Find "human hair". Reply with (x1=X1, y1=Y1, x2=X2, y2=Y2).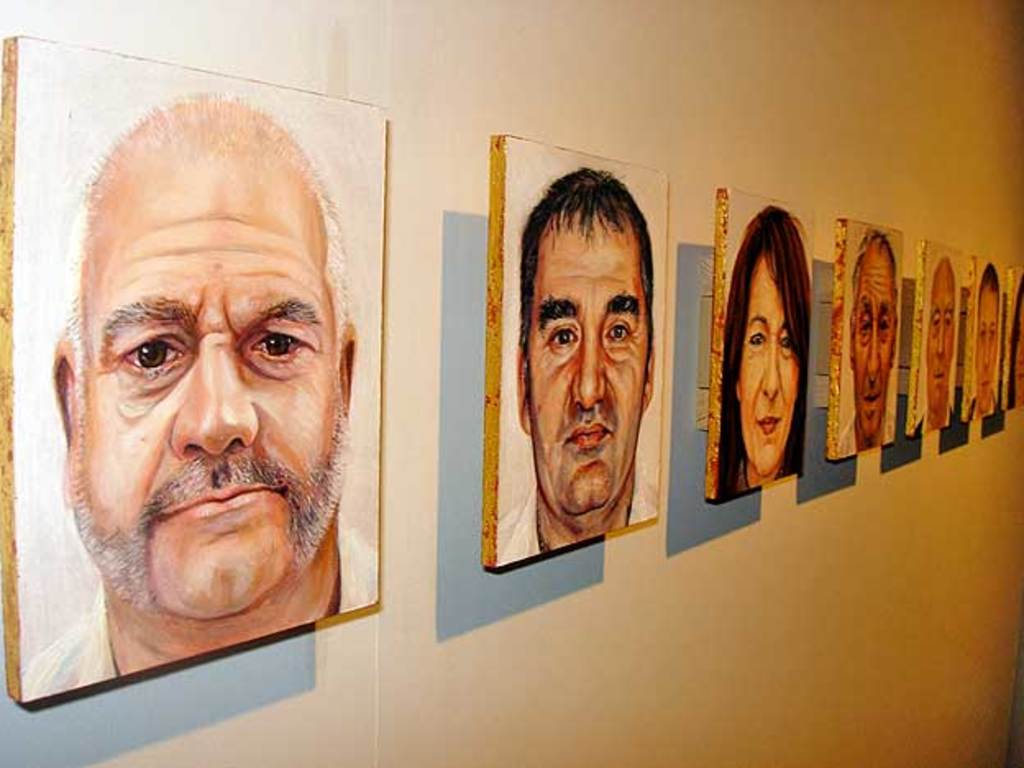
(x1=719, y1=203, x2=811, y2=504).
